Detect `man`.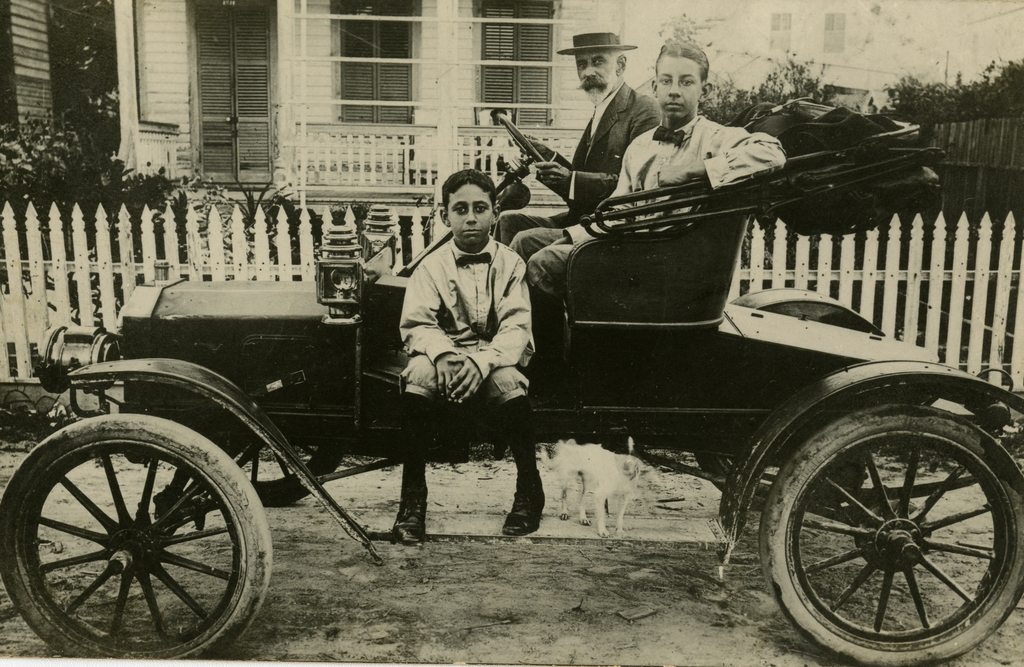
Detected at [492, 37, 662, 250].
